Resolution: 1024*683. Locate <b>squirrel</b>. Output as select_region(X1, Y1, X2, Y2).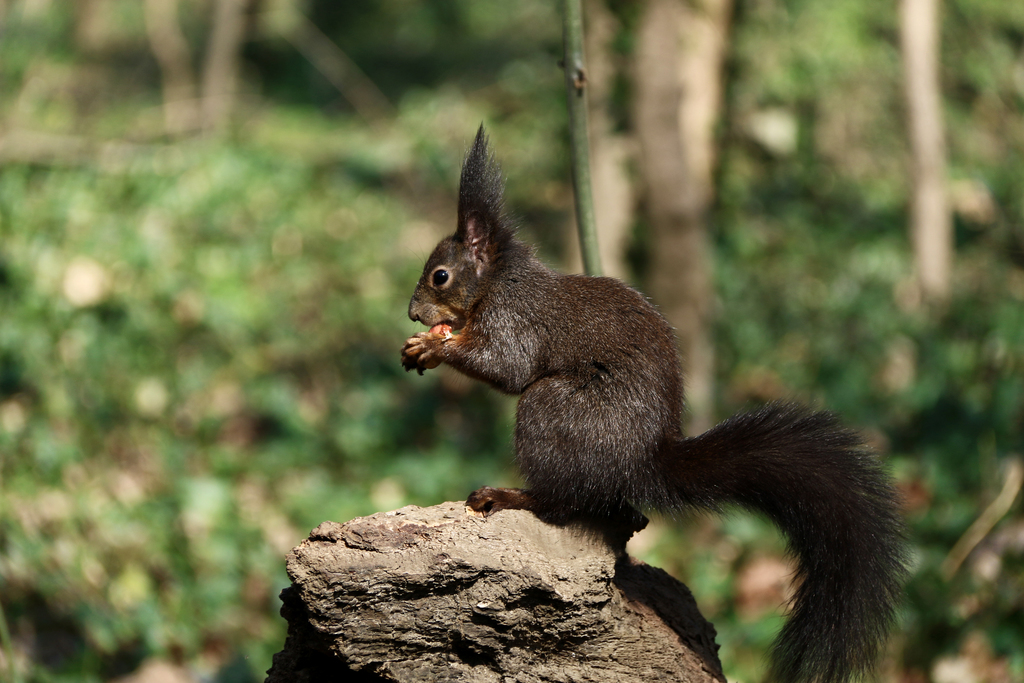
select_region(398, 119, 913, 682).
